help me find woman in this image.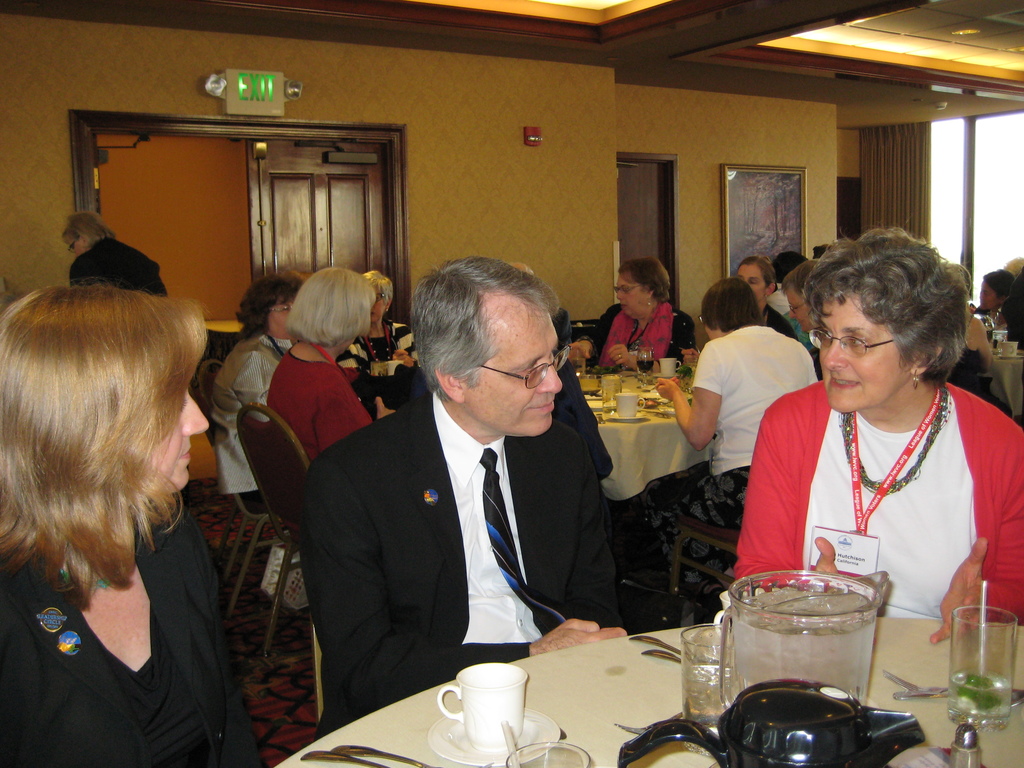
Found it: BBox(733, 252, 805, 353).
